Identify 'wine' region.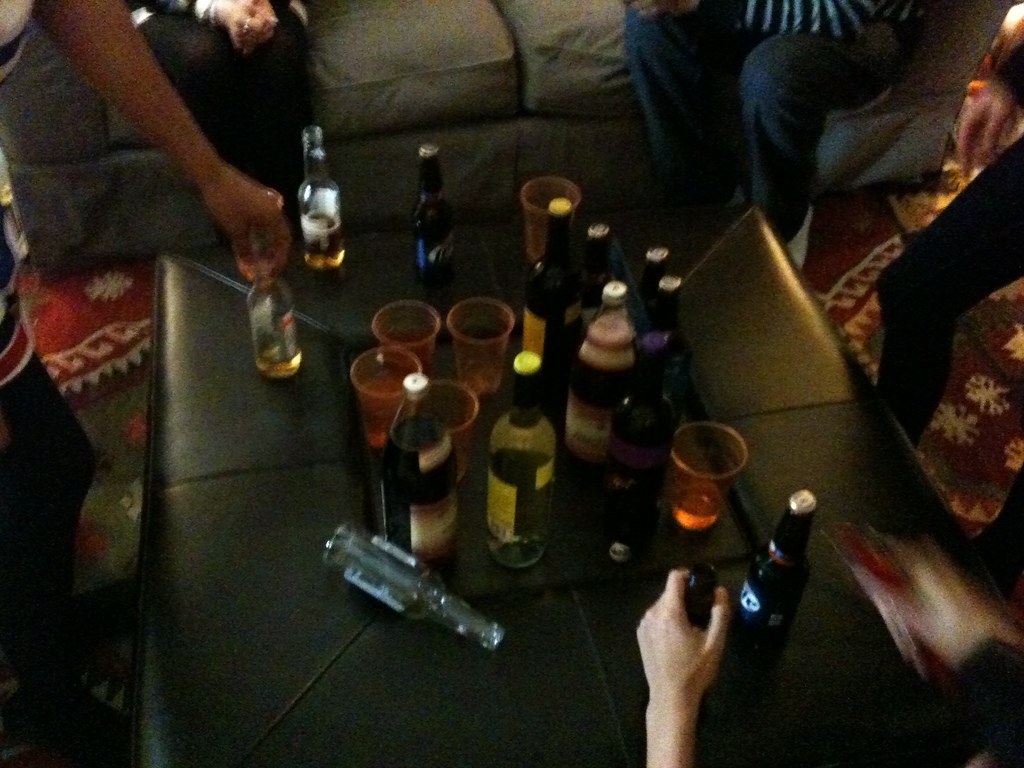
Region: crop(518, 199, 586, 376).
